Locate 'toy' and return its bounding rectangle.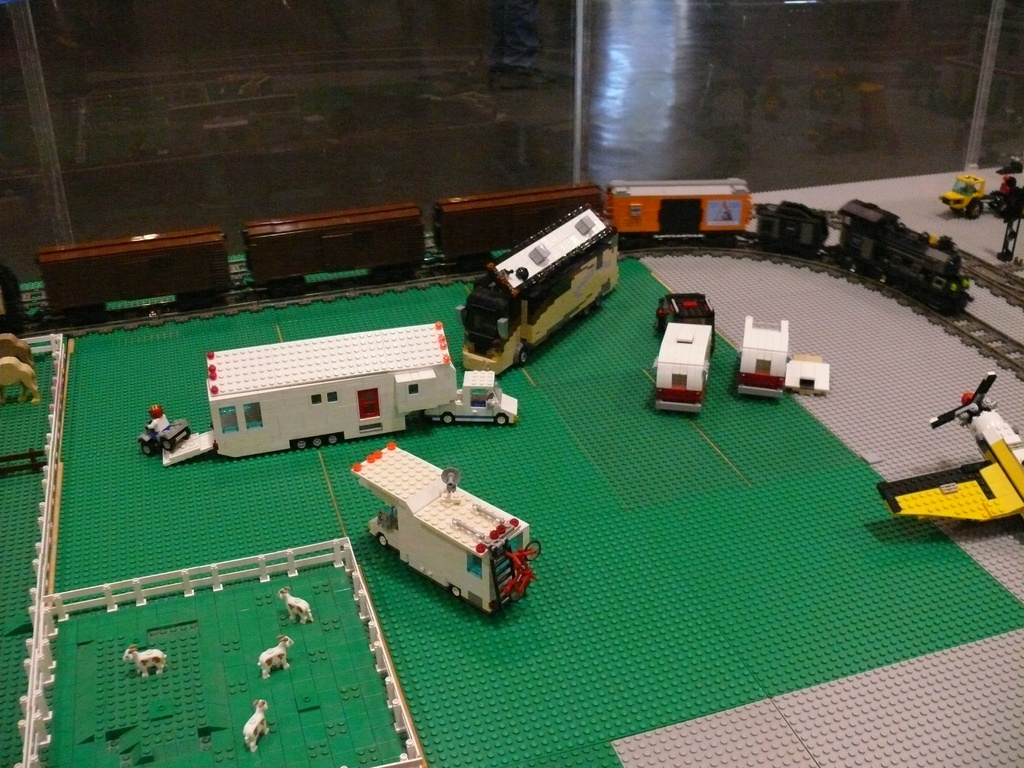
945 173 989 221.
